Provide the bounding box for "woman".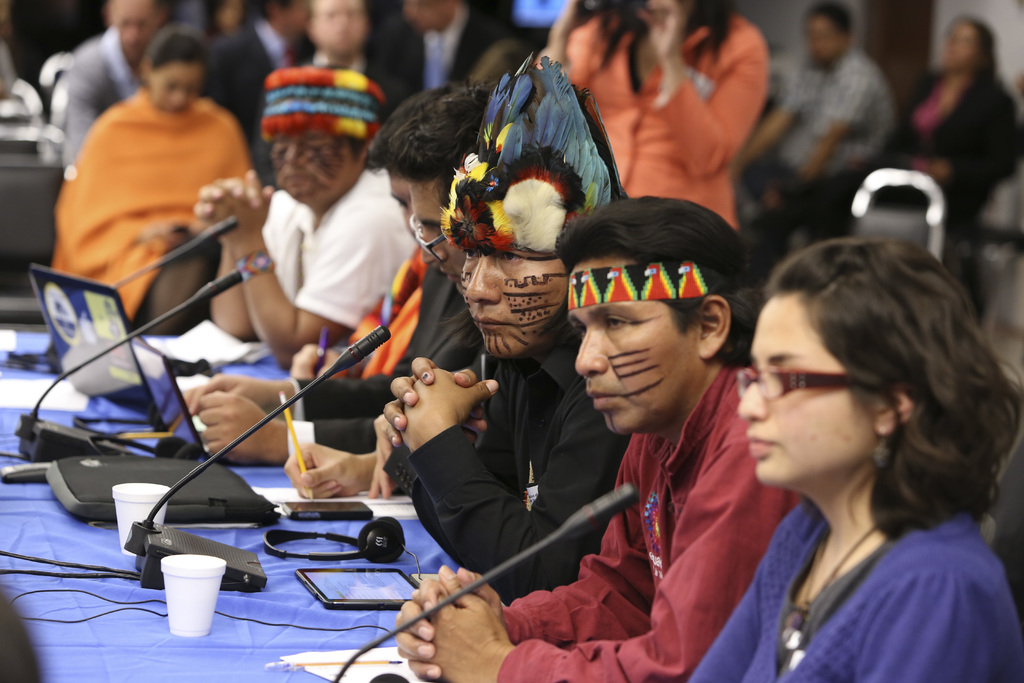
x1=530, y1=0, x2=774, y2=233.
